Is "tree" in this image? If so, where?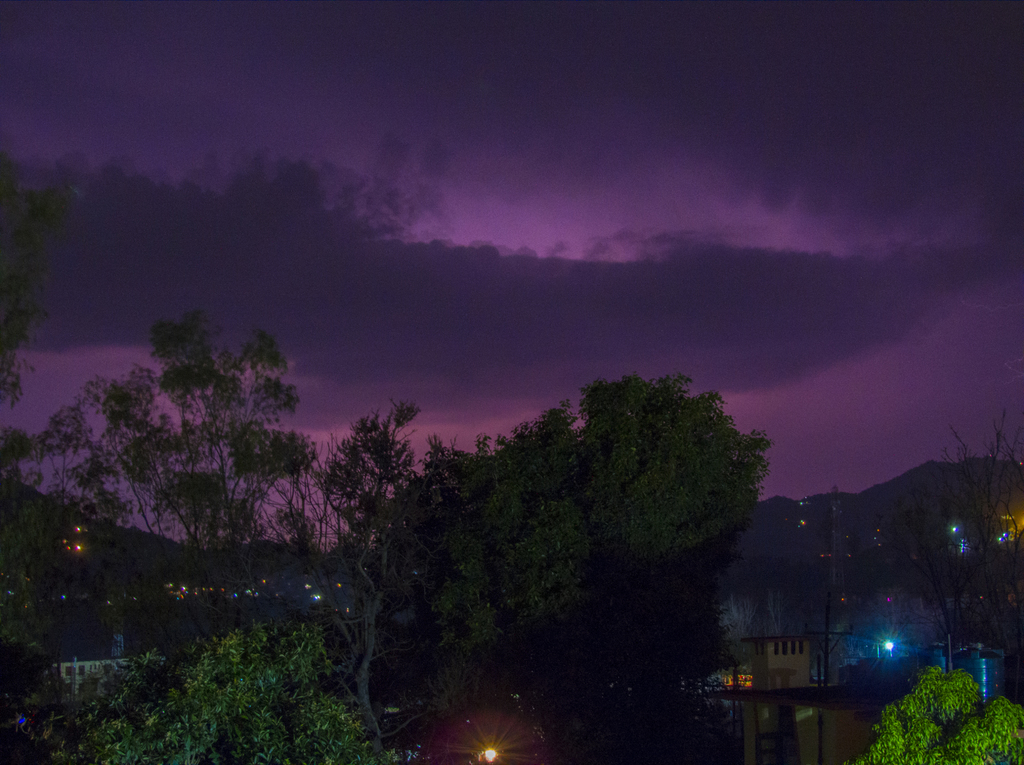
Yes, at l=842, t=651, r=1021, b=764.
